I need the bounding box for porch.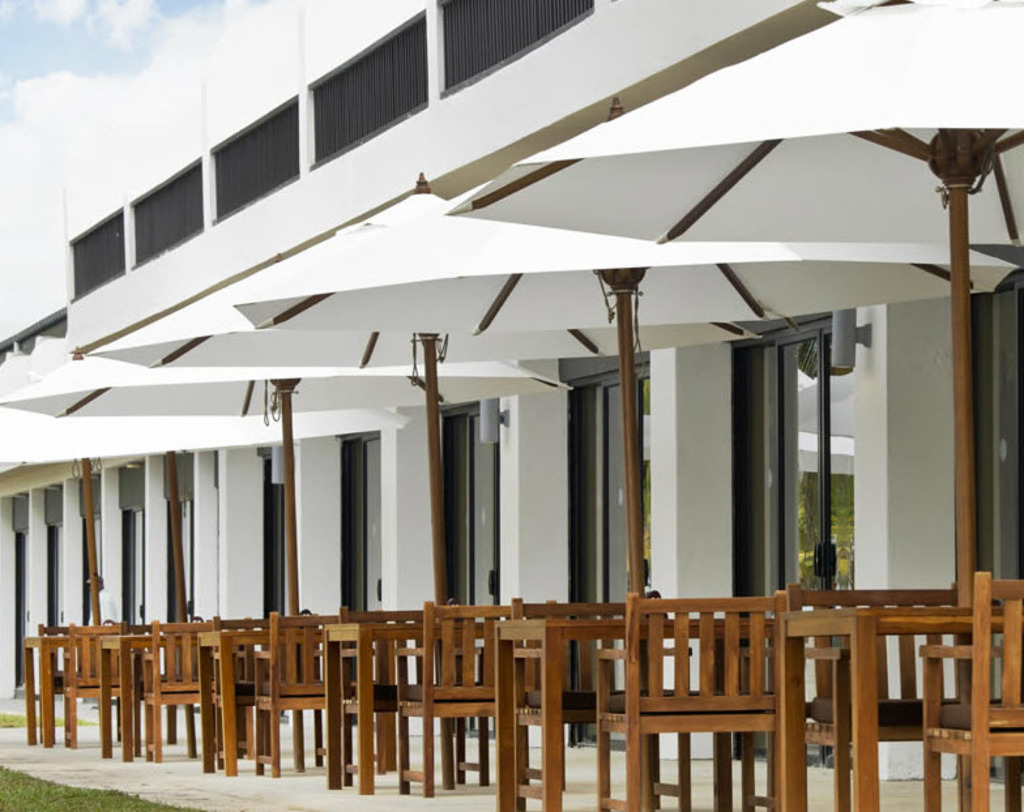
Here it is: 0/514/1023/811.
